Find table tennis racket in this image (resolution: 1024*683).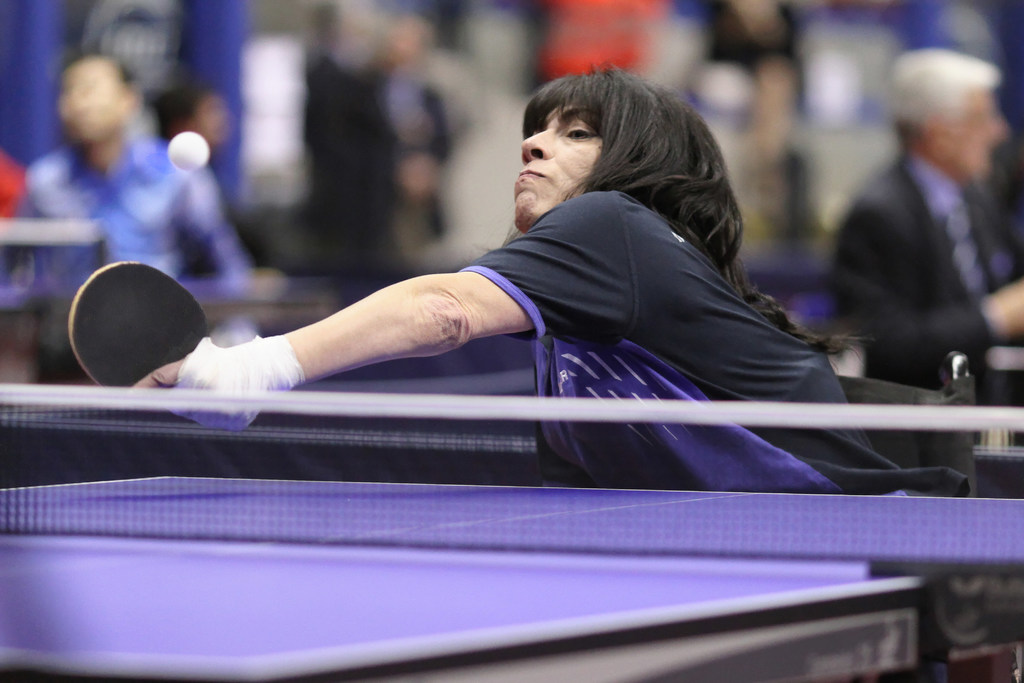
(x1=65, y1=259, x2=210, y2=388).
